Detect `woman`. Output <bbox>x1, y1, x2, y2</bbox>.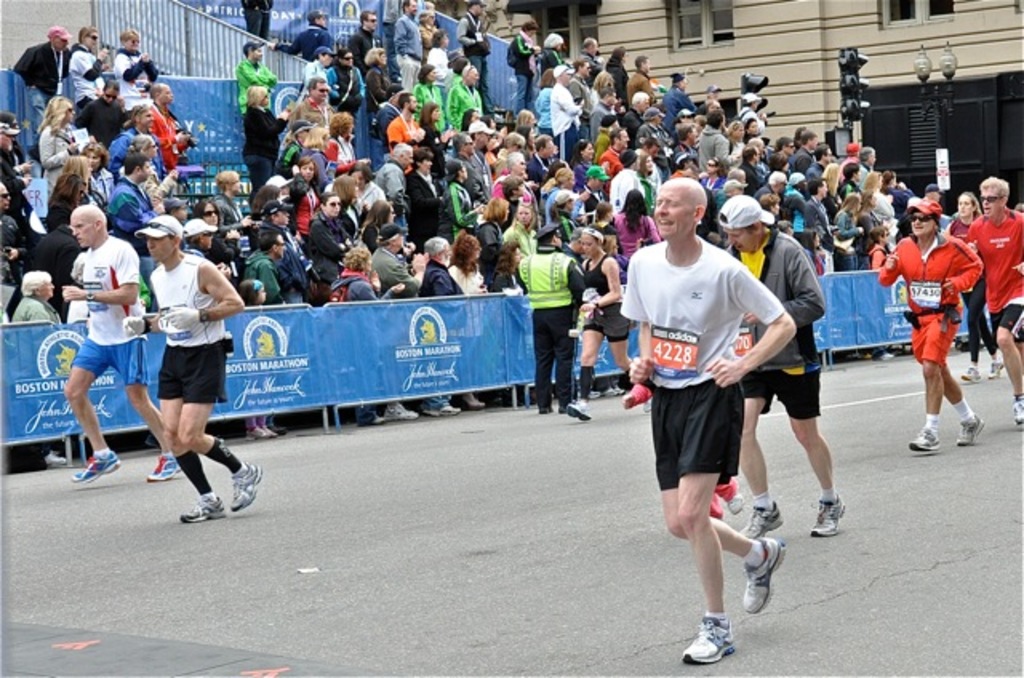
<bbox>571, 142, 605, 189</bbox>.
